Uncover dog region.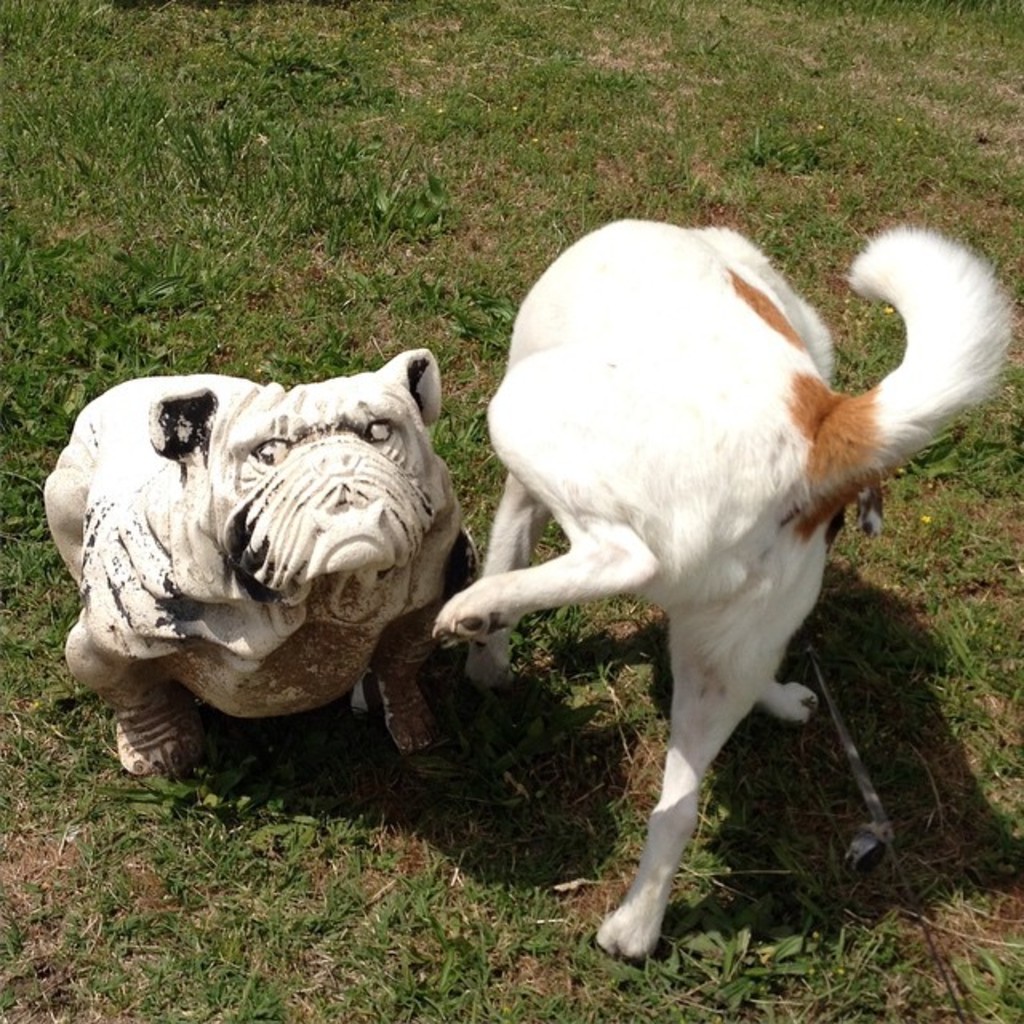
Uncovered: BBox(426, 226, 1021, 960).
